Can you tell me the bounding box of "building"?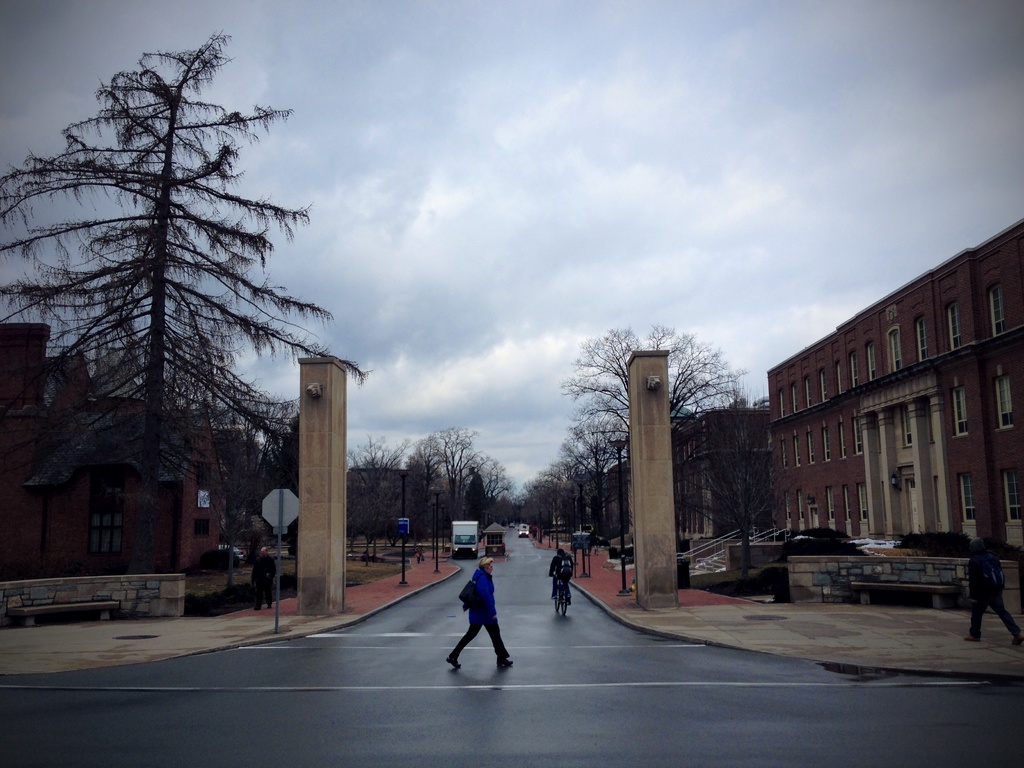
[672,411,770,540].
